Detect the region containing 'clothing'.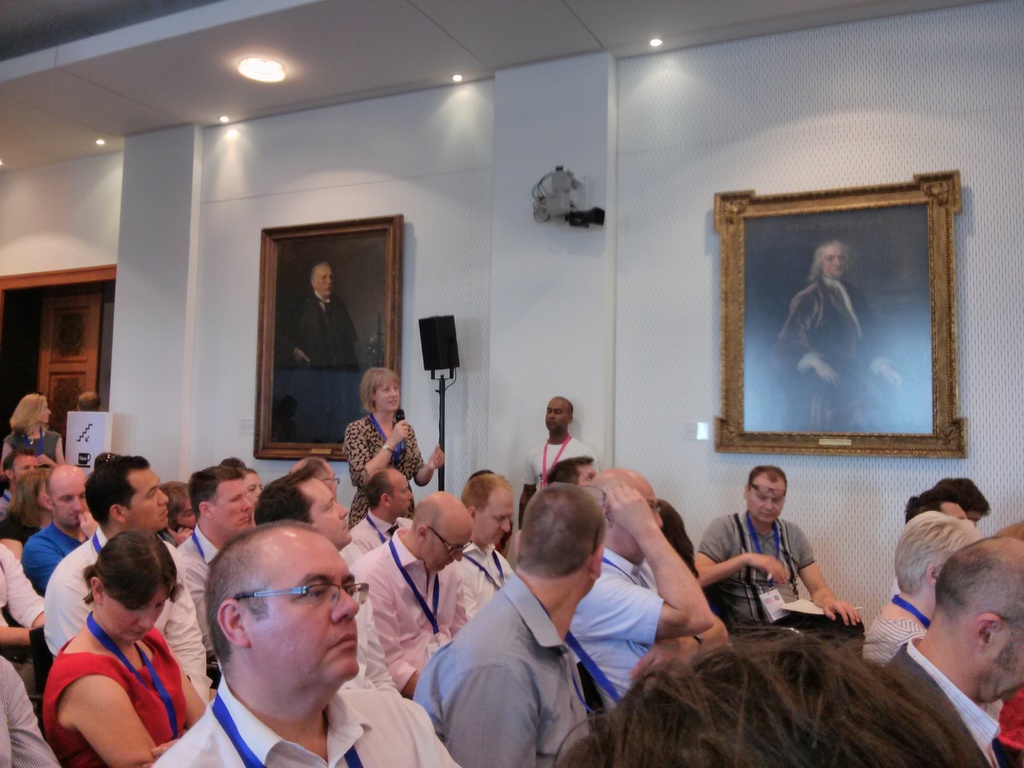
24,525,86,590.
